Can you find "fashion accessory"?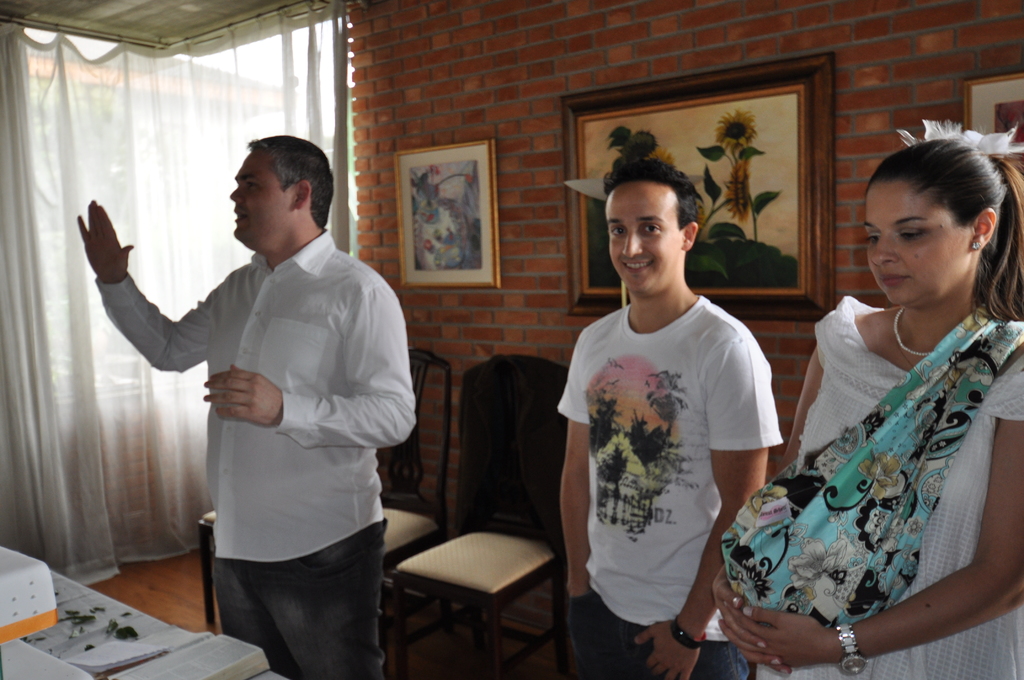
Yes, bounding box: (897,311,915,367).
